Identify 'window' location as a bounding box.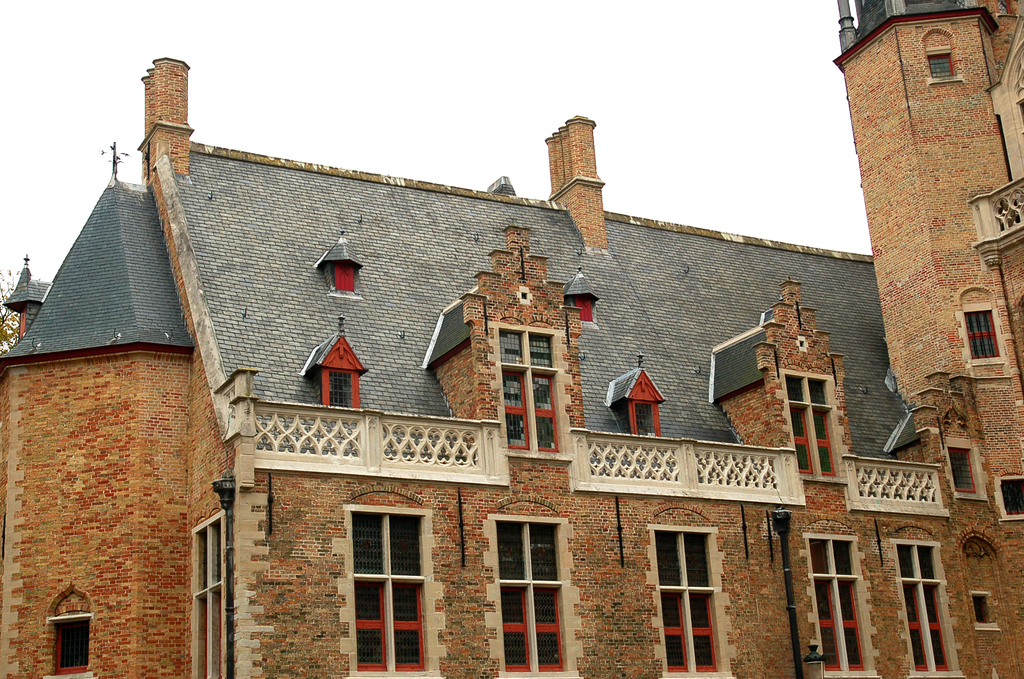
[left=493, top=514, right=579, bottom=678].
